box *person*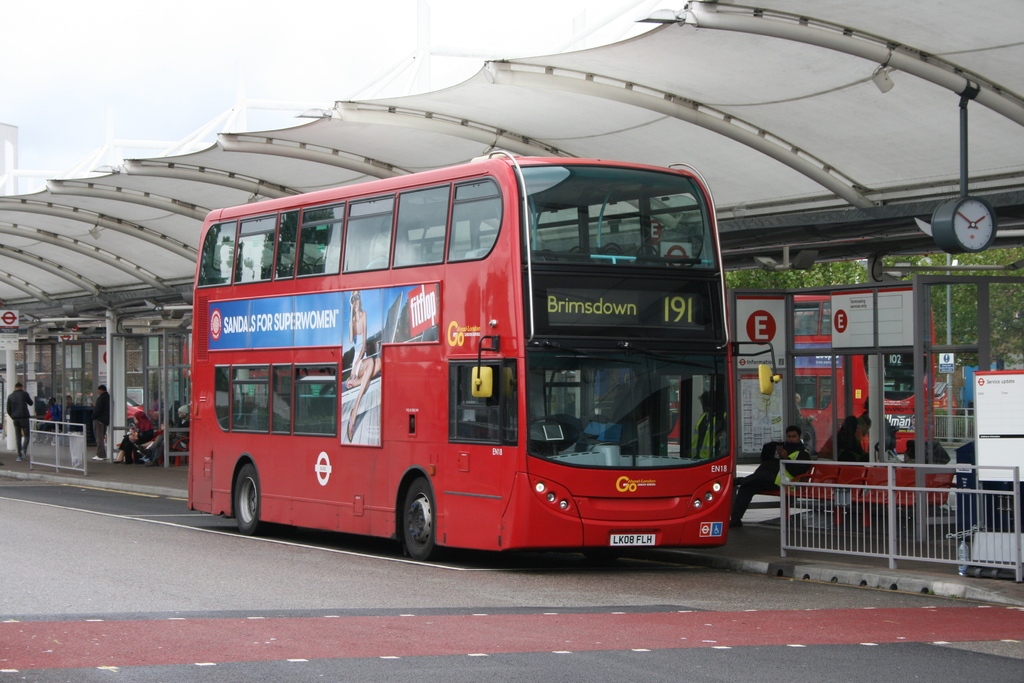
[831,413,868,461]
